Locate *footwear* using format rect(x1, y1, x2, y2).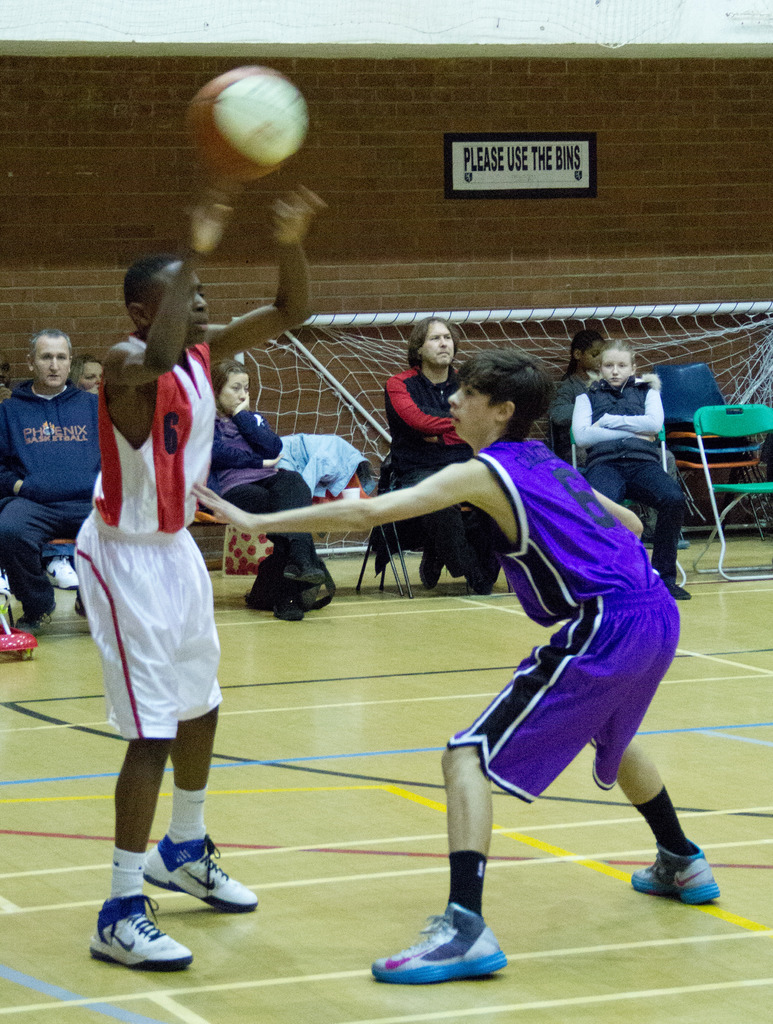
rect(272, 577, 335, 620).
